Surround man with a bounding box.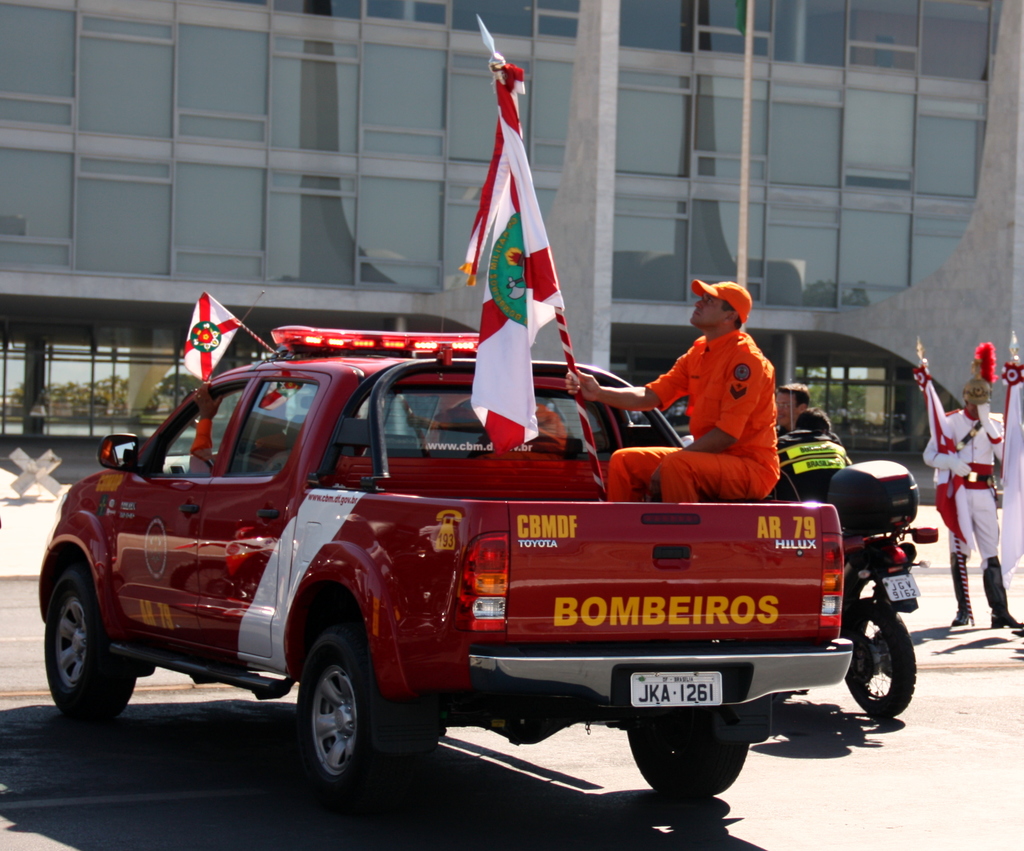
left=916, top=384, right=1012, bottom=633.
